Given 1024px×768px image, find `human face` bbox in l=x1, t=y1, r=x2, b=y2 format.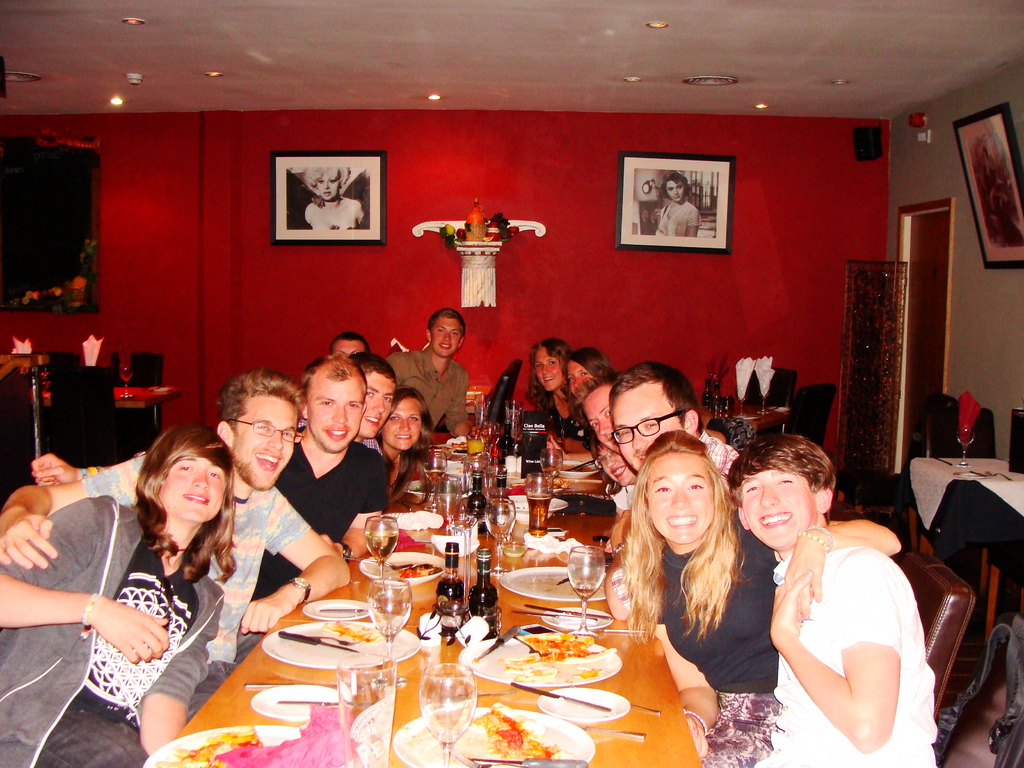
l=234, t=397, r=294, b=485.
